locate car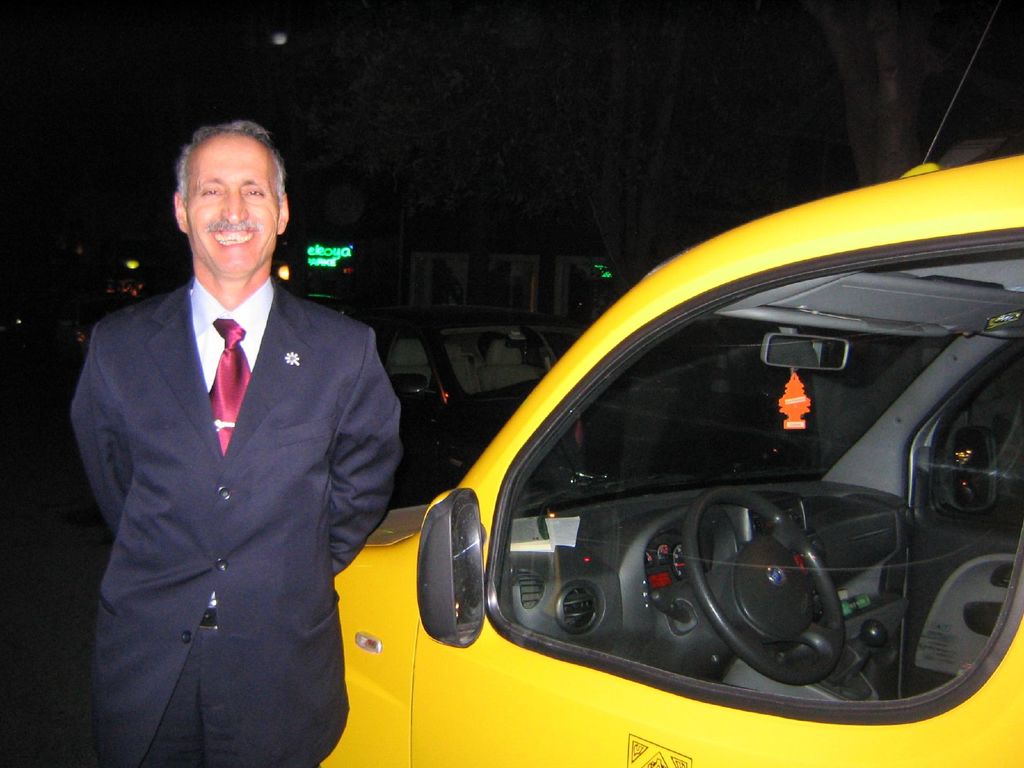
<region>315, 1, 1023, 767</region>
